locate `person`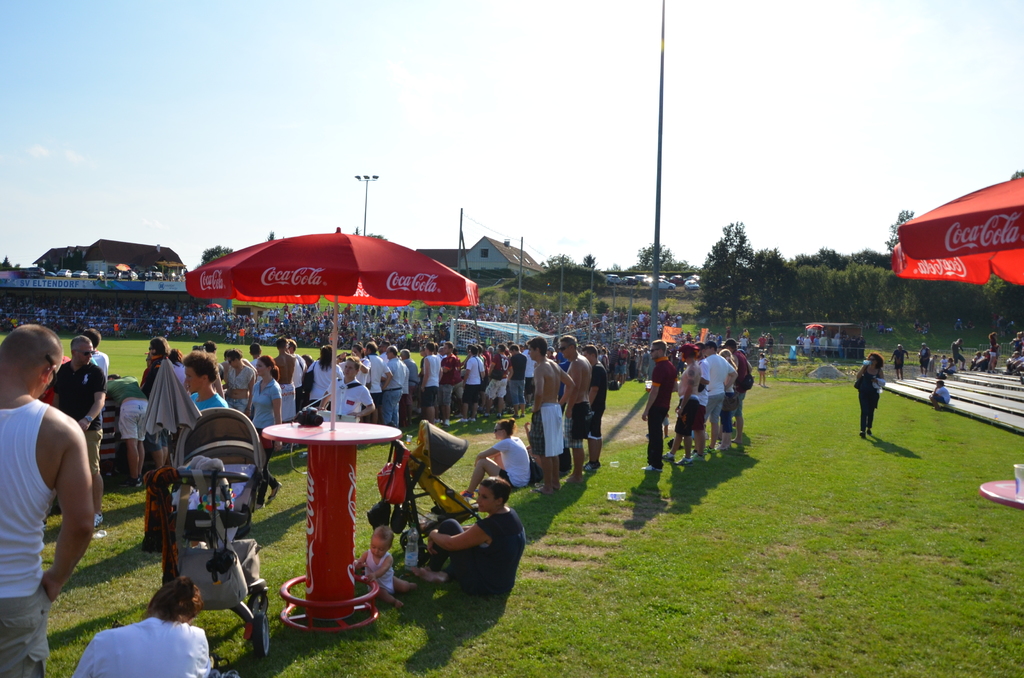
863, 353, 903, 449
